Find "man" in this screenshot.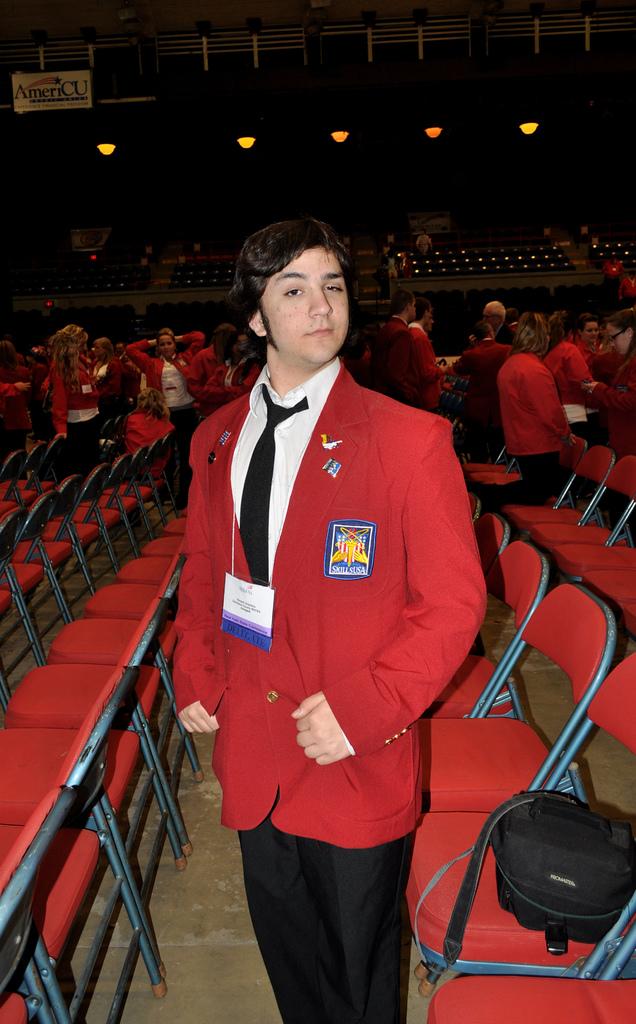
The bounding box for "man" is <region>409, 294, 456, 409</region>.
